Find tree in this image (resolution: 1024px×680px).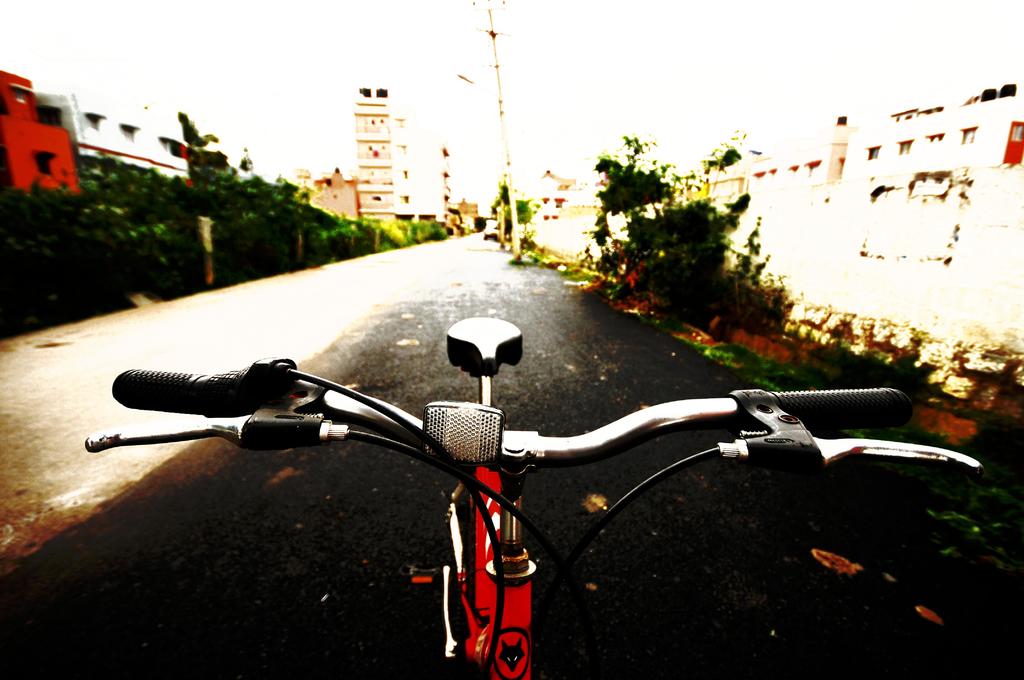
{"x1": 570, "y1": 124, "x2": 780, "y2": 348}.
